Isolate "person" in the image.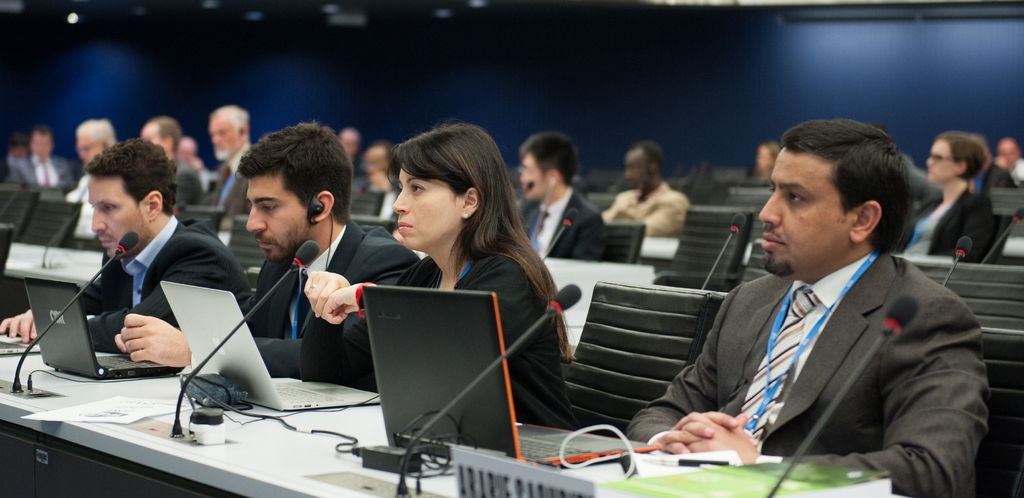
Isolated region: left=0, top=138, right=257, bottom=346.
